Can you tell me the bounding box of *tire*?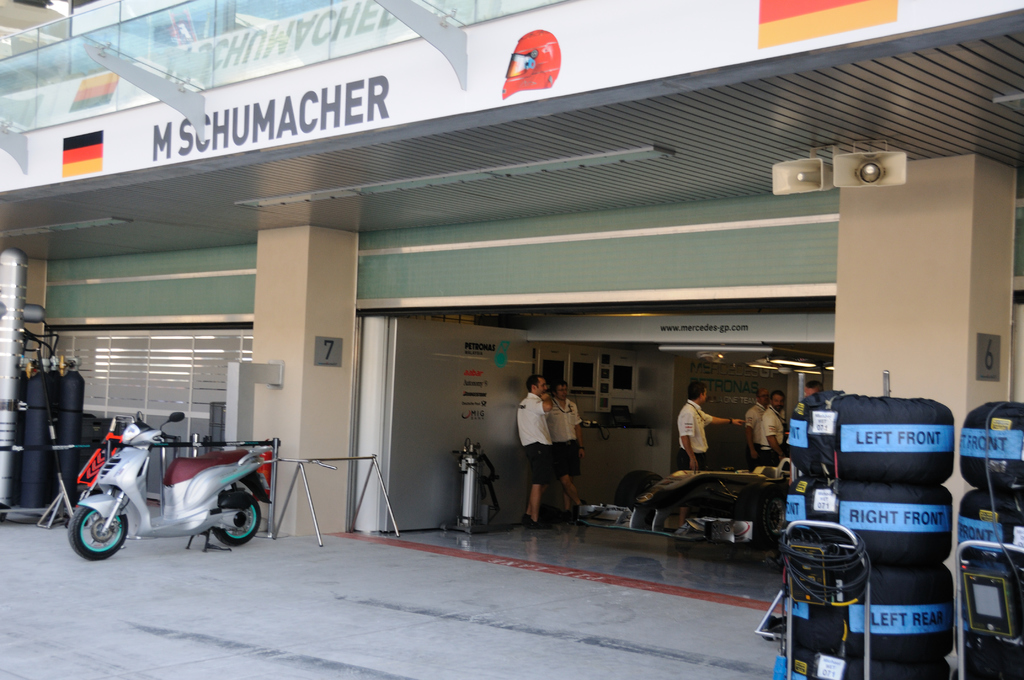
614 470 660 511.
